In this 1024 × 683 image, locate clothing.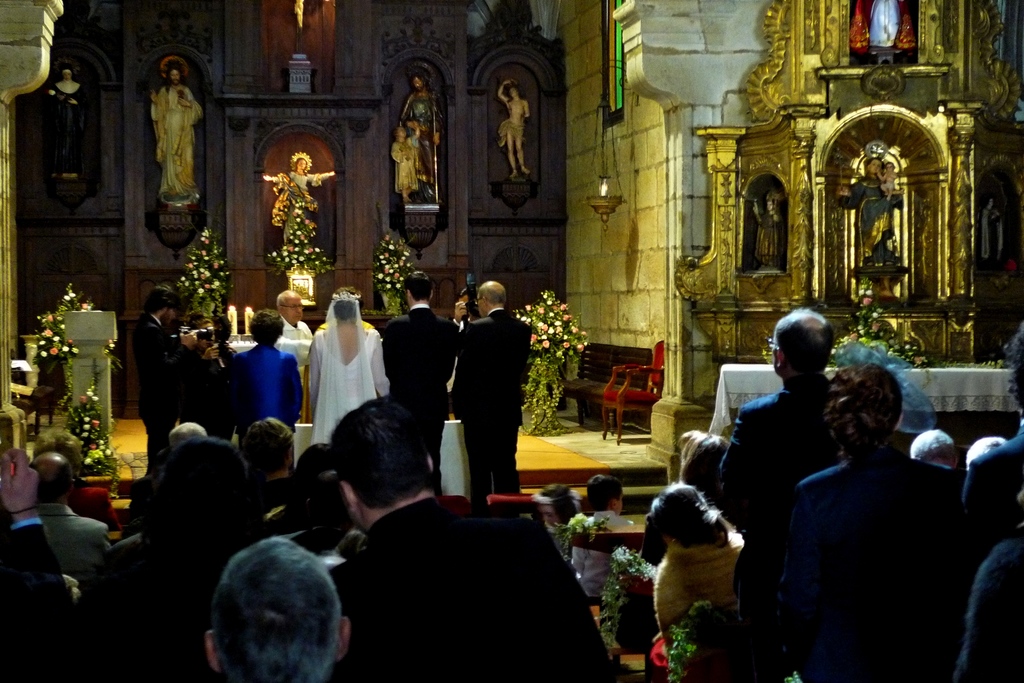
Bounding box: box=[961, 535, 1023, 682].
